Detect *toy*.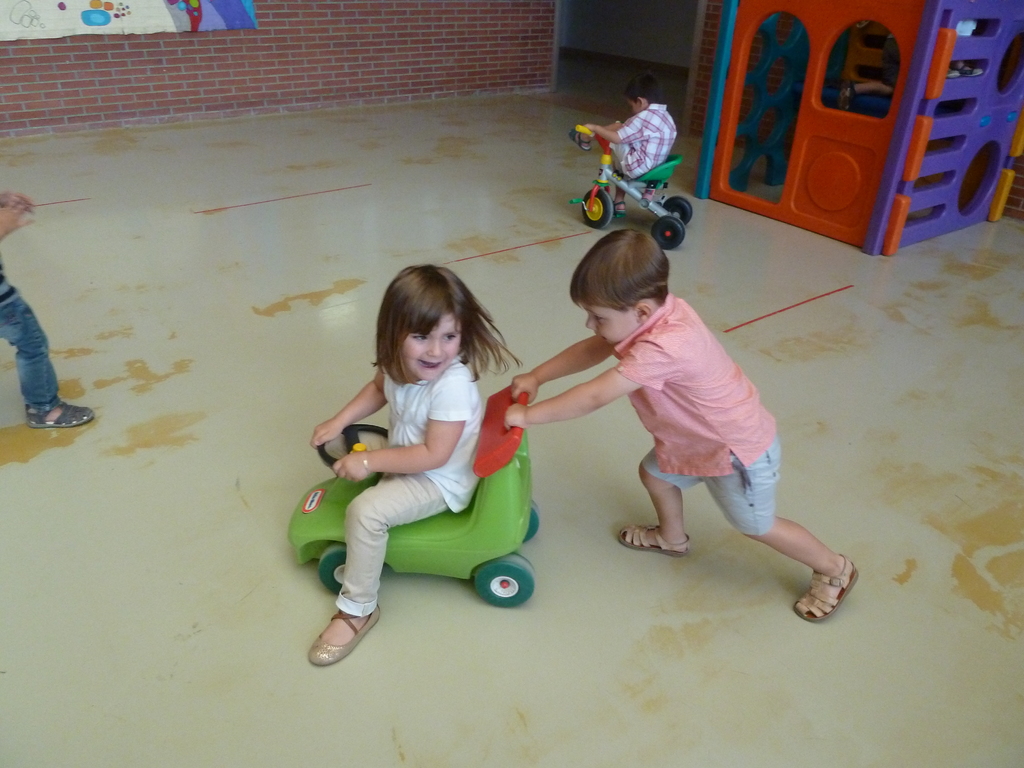
Detected at l=694, t=1, r=1023, b=260.
